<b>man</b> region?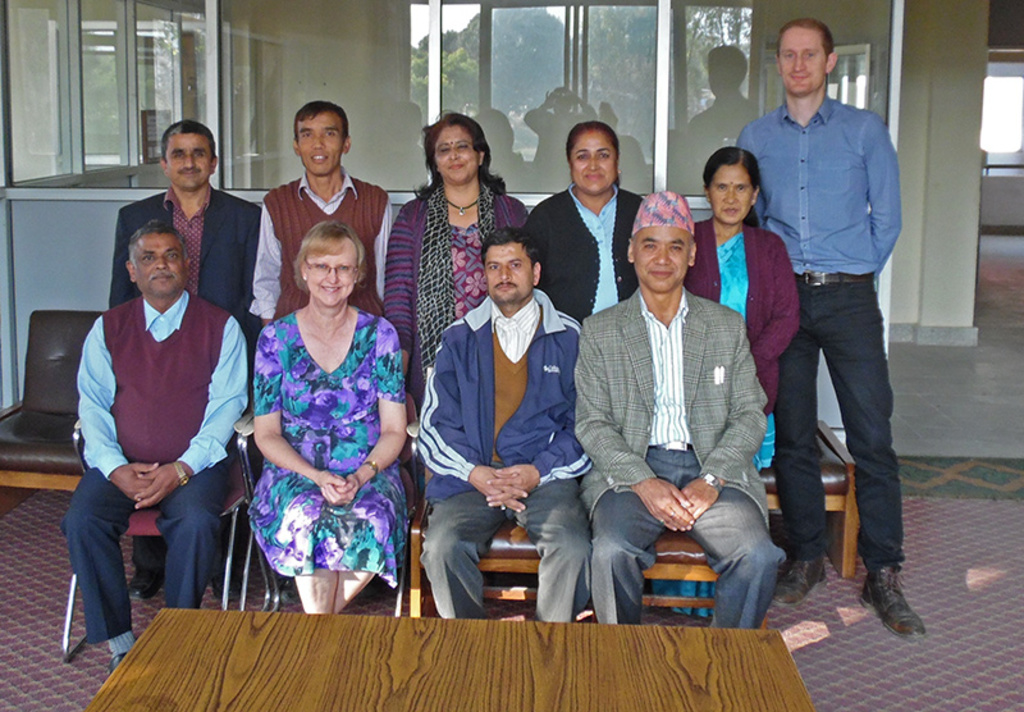
detection(247, 95, 396, 580)
